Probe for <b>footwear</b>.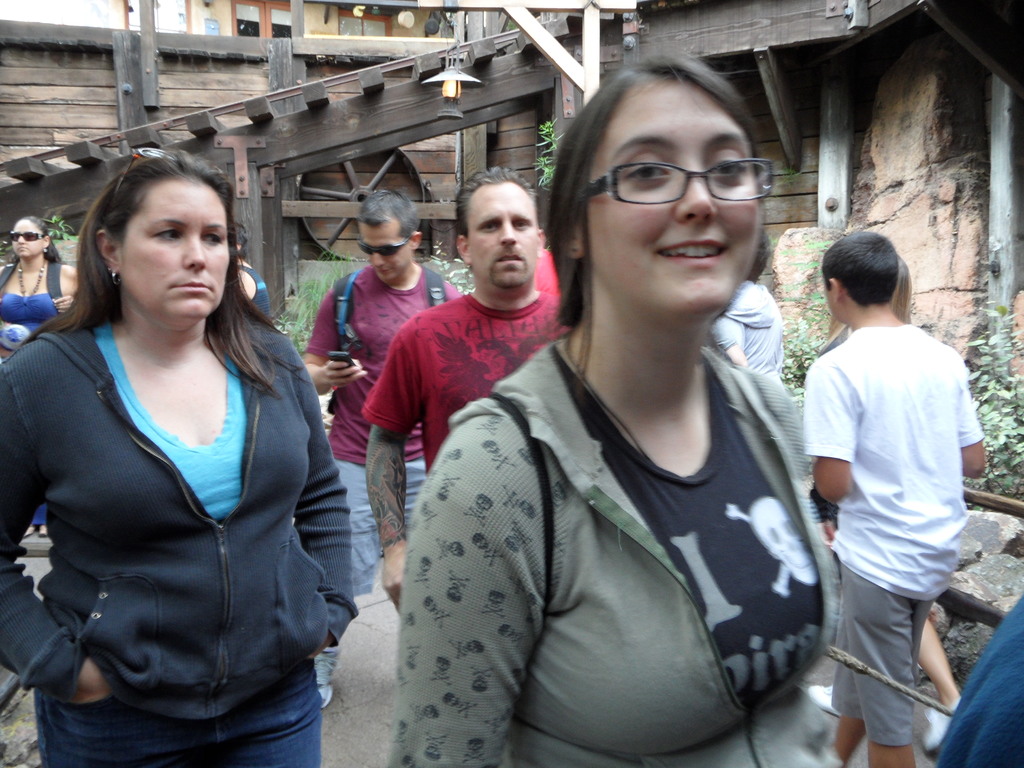
Probe result: detection(808, 687, 834, 720).
